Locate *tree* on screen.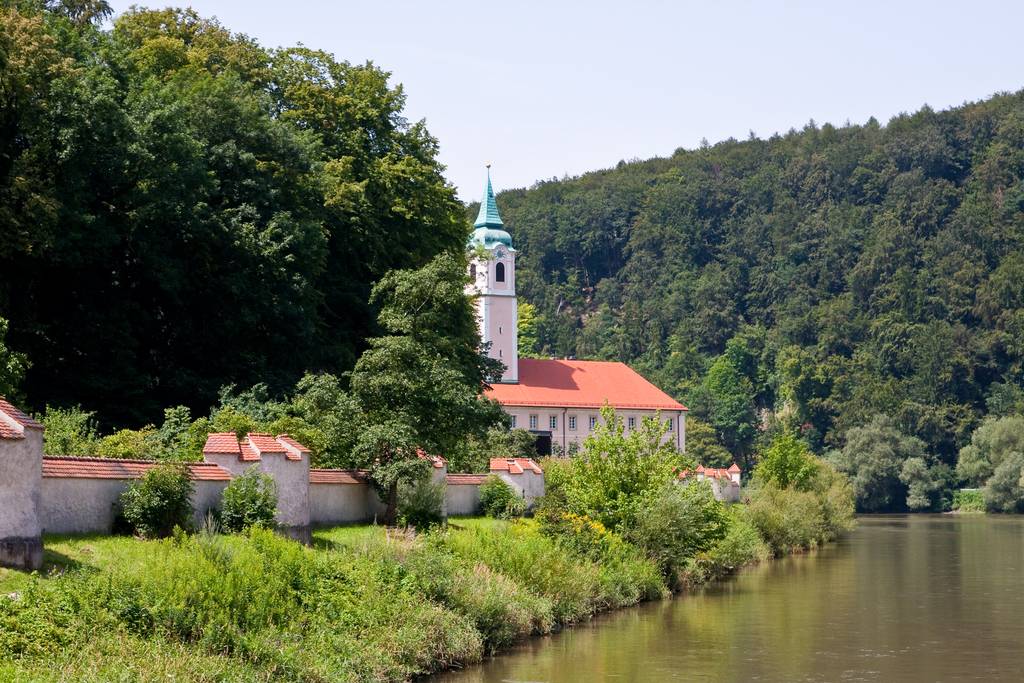
On screen at x1=539, y1=393, x2=695, y2=551.
